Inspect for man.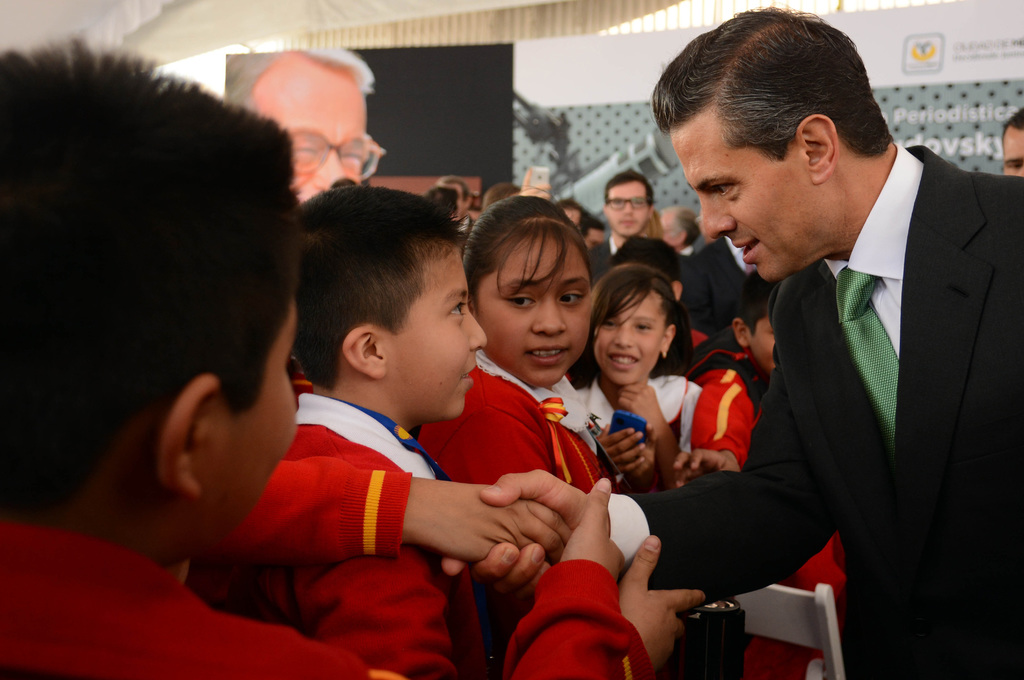
Inspection: {"x1": 433, "y1": 3, "x2": 1023, "y2": 679}.
